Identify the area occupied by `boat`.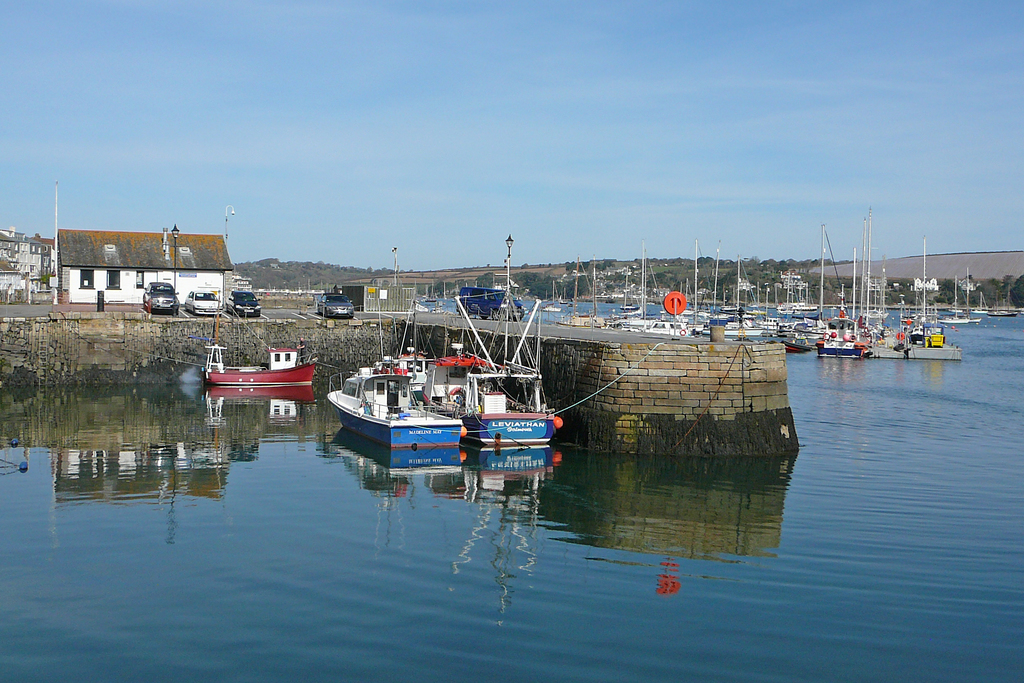
Area: Rect(317, 281, 467, 451).
